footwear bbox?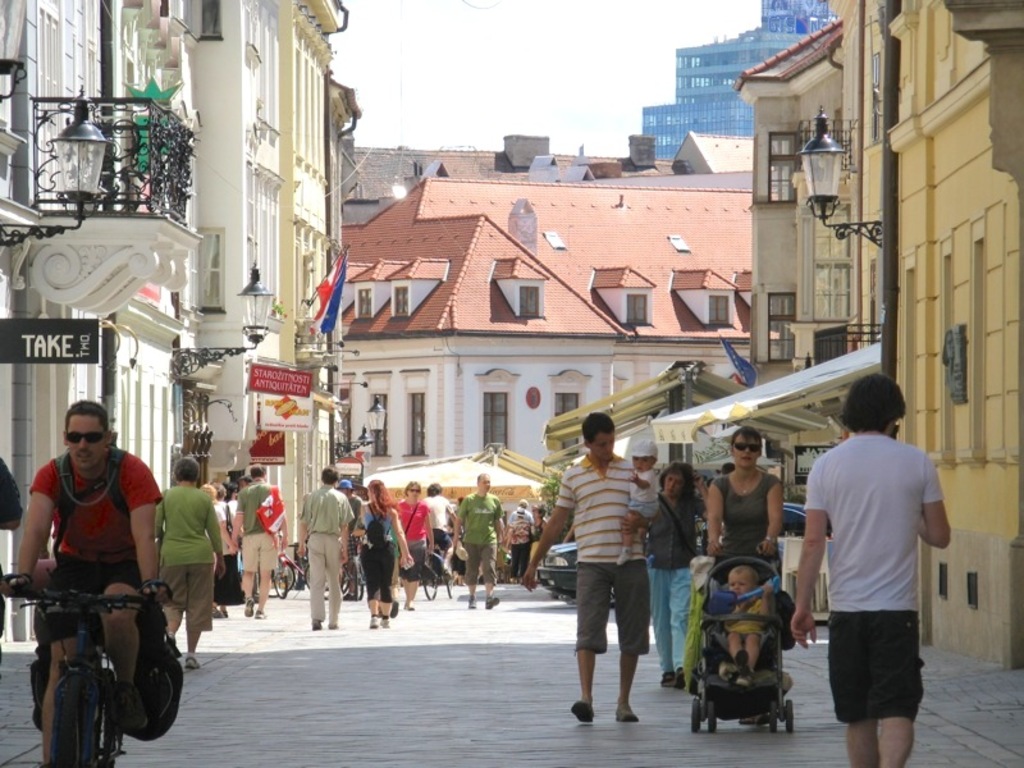
[left=662, top=671, right=684, bottom=690]
